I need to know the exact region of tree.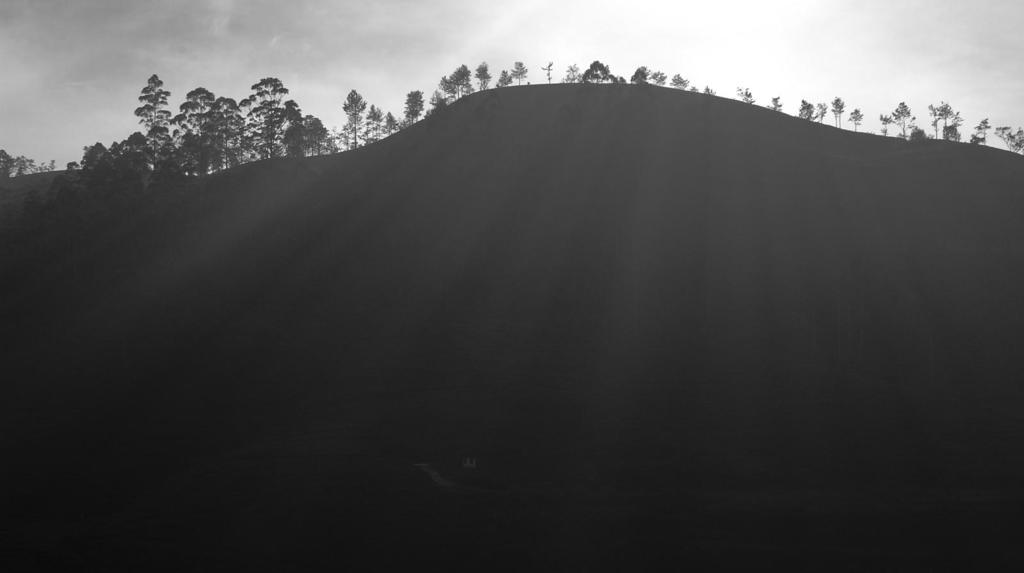
Region: 559, 62, 584, 86.
